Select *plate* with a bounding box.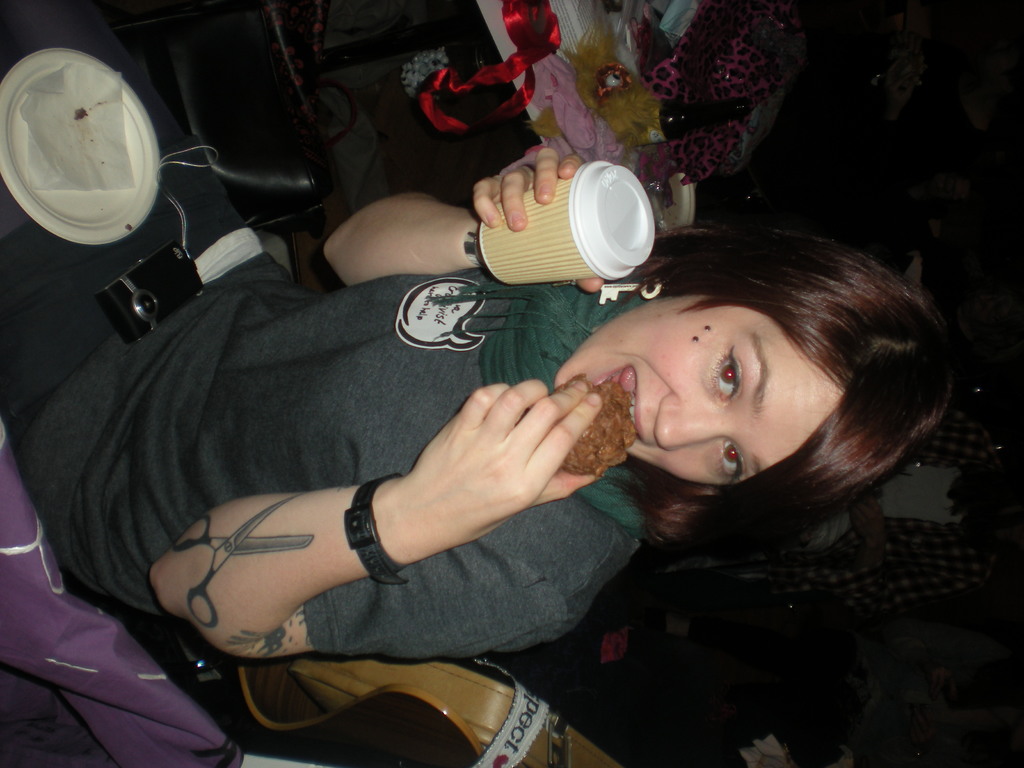
(left=8, top=31, right=161, bottom=239).
